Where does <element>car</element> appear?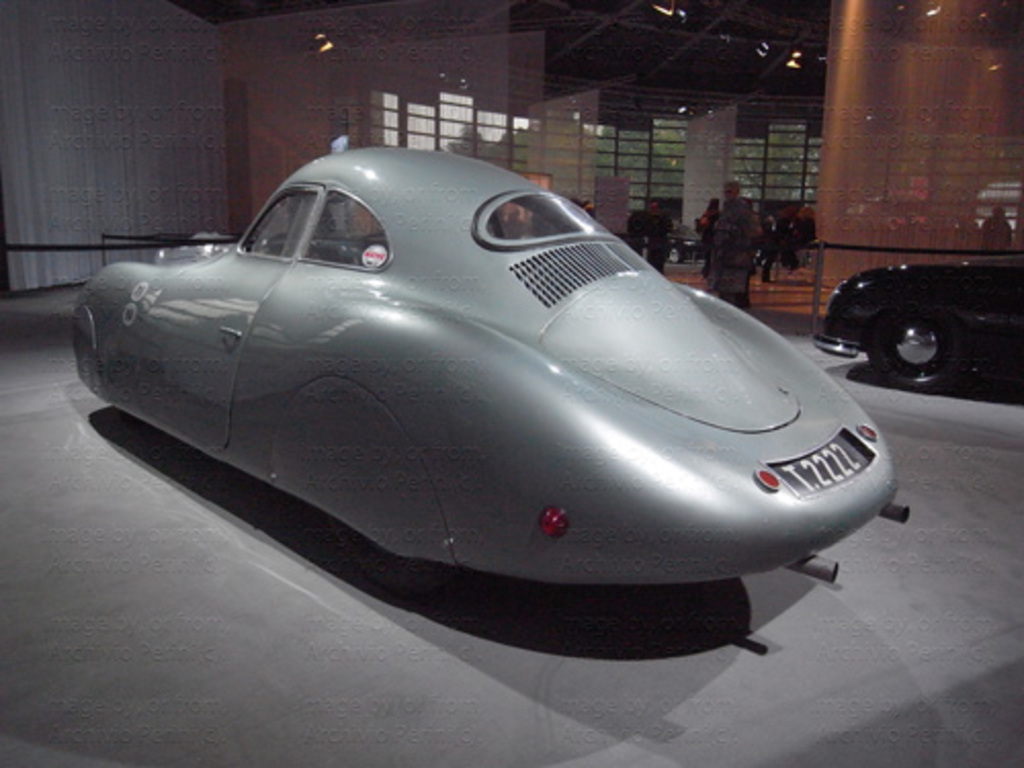
Appears at locate(809, 260, 1022, 383).
